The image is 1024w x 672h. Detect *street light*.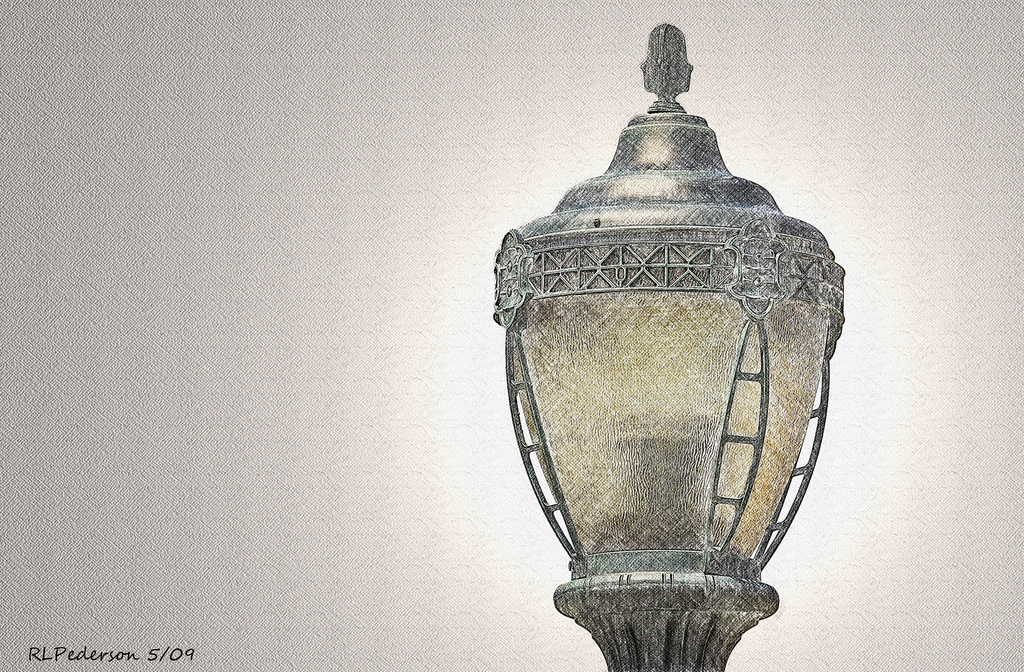
Detection: box(475, 0, 892, 671).
